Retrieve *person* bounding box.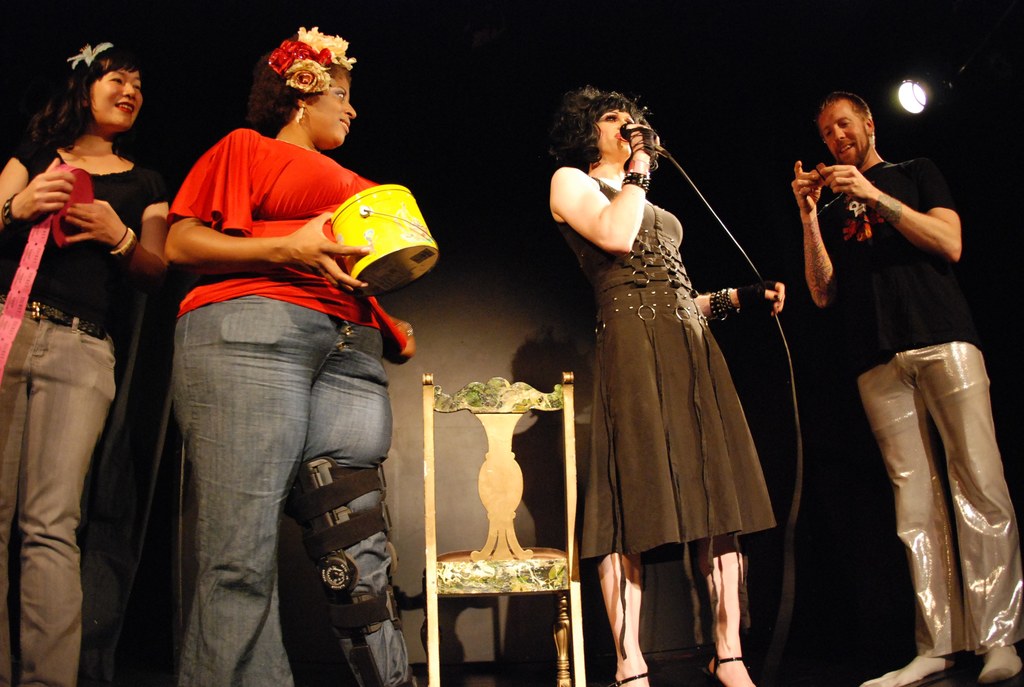
Bounding box: bbox=(792, 86, 1023, 686).
